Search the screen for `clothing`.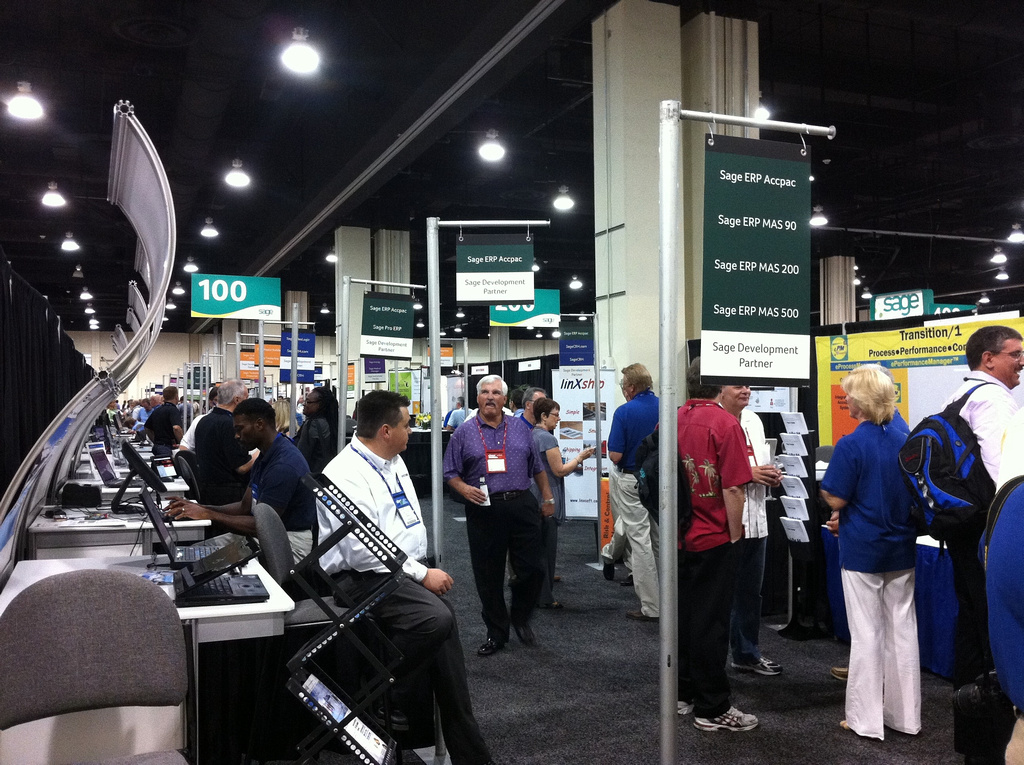
Found at [534, 425, 568, 593].
